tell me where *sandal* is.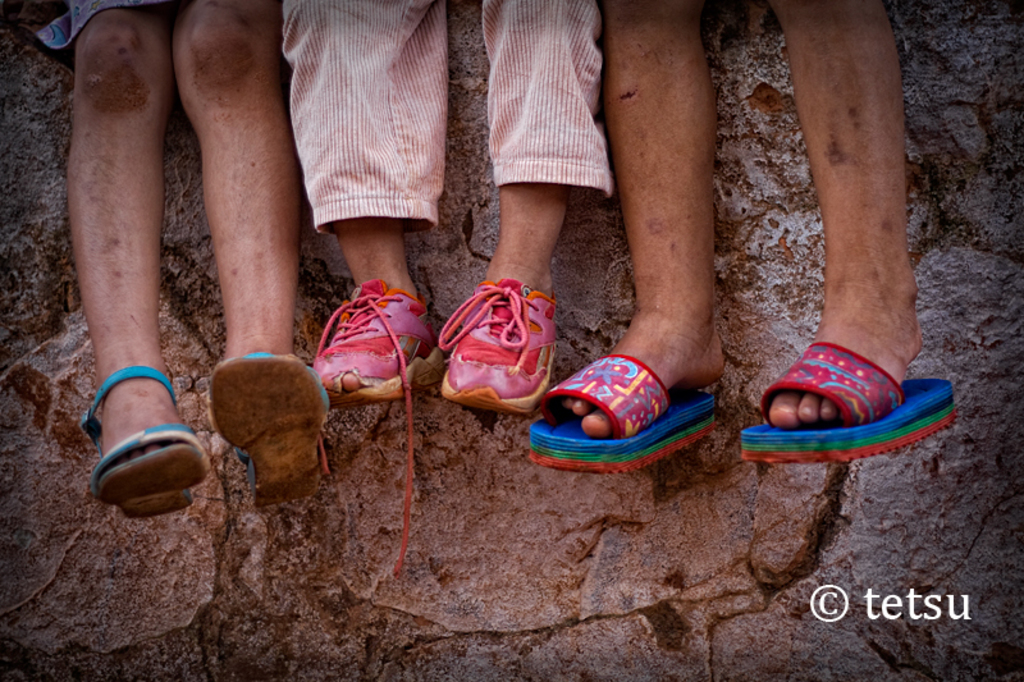
*sandal* is at 206/354/328/503.
